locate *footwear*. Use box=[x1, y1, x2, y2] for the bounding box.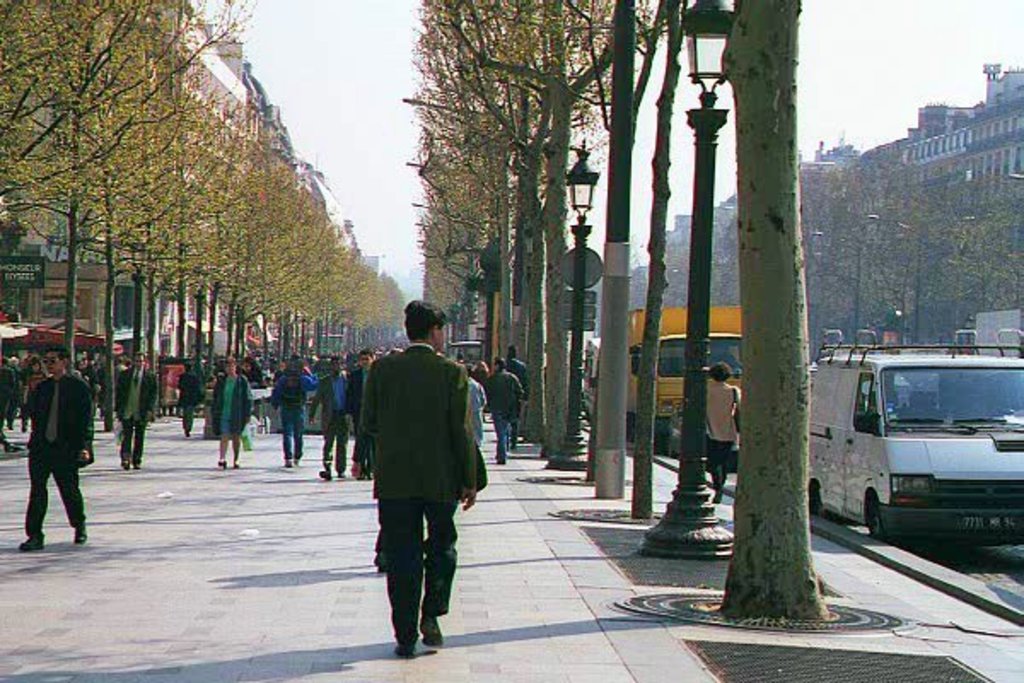
box=[393, 644, 422, 661].
